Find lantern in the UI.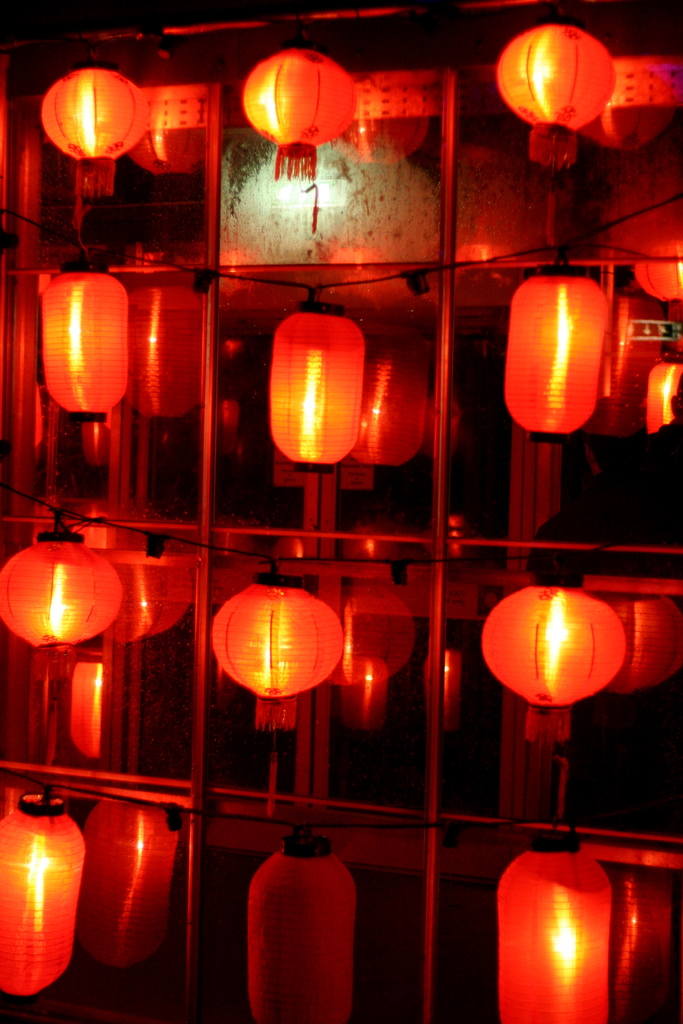
UI element at region(245, 834, 359, 1021).
